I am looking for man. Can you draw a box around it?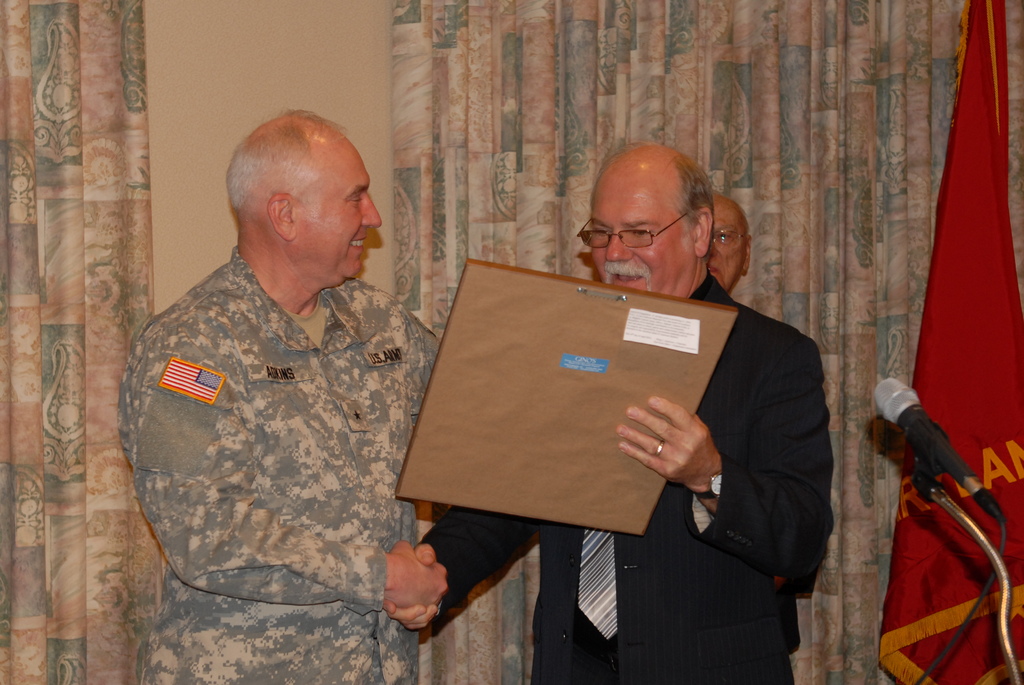
Sure, the bounding box is <bbox>391, 138, 834, 679</bbox>.
